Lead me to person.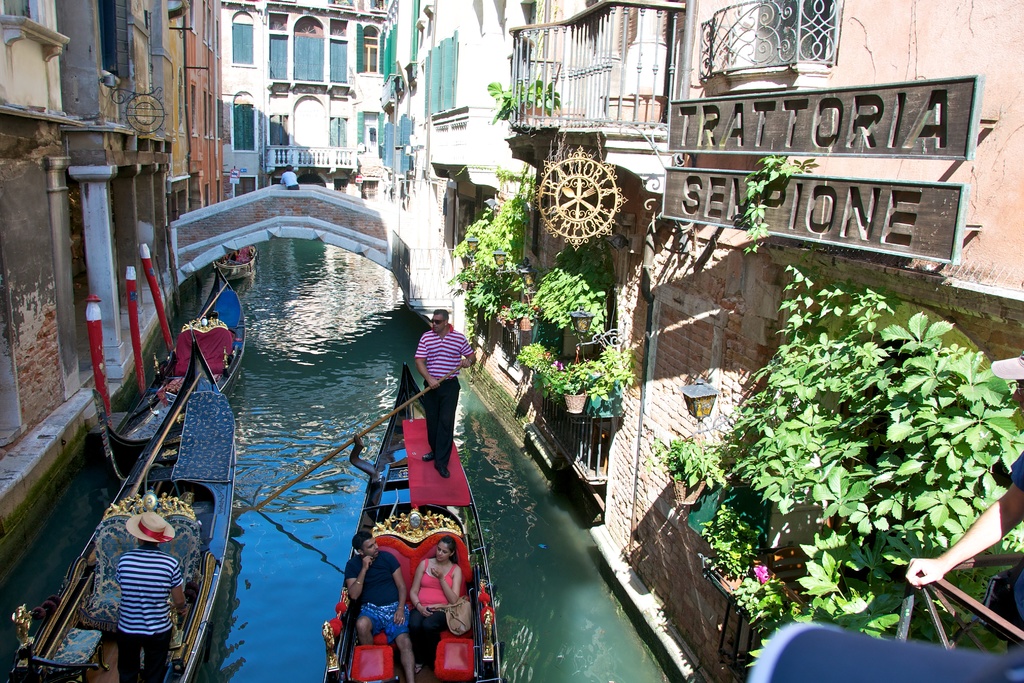
Lead to 412:315:472:475.
